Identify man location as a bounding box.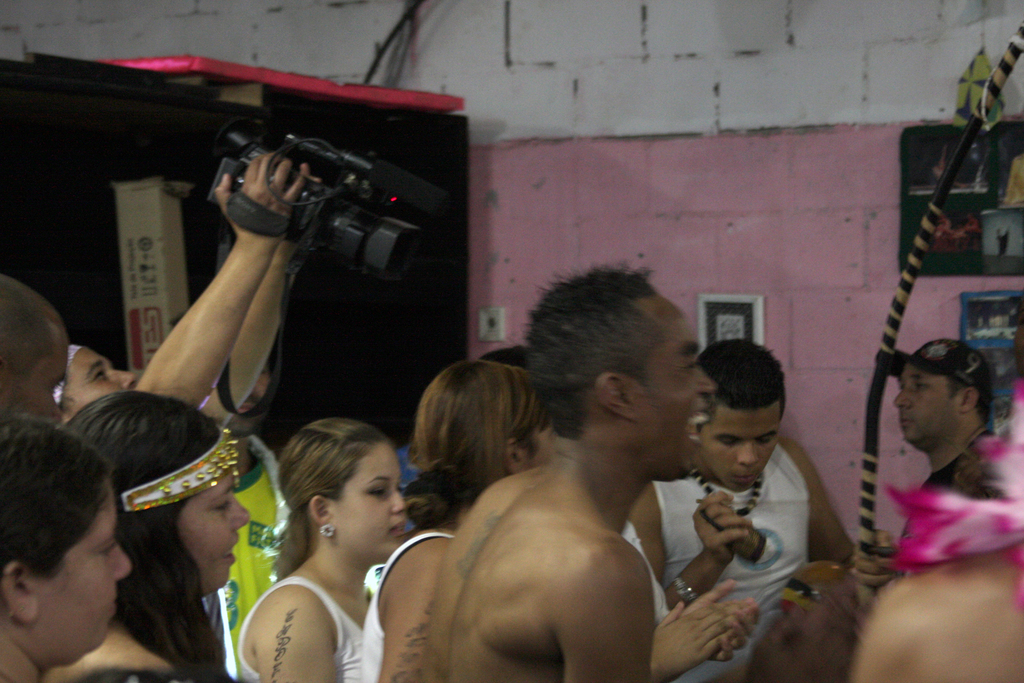
856,336,1010,587.
